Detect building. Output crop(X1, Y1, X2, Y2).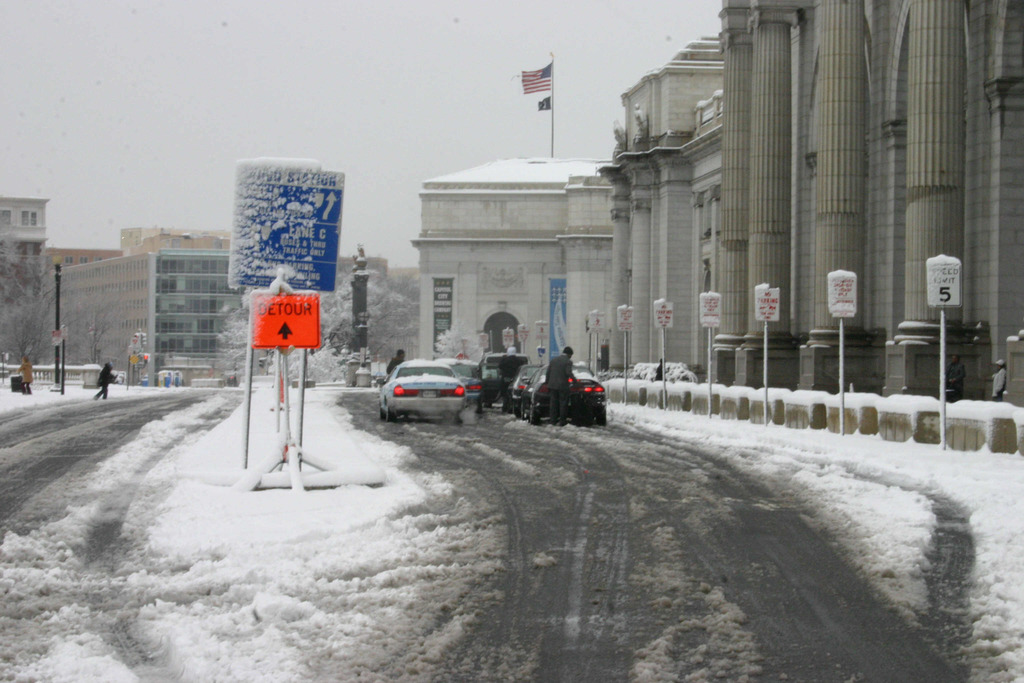
crop(116, 226, 239, 257).
